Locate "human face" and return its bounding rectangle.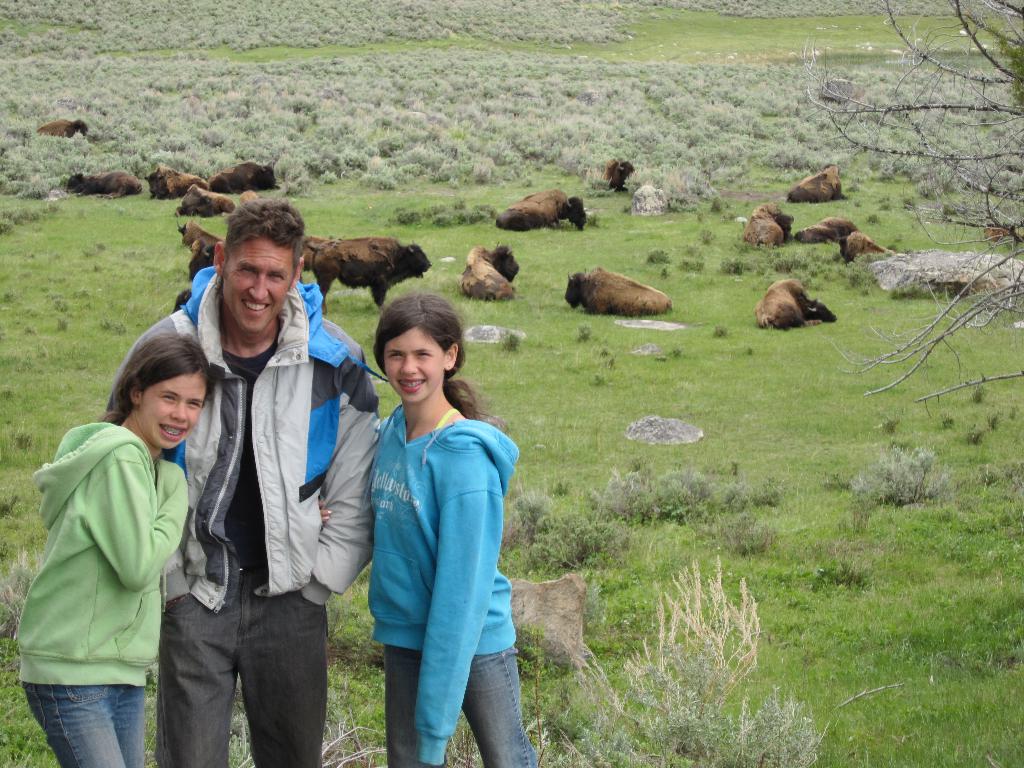
bbox(145, 373, 204, 450).
